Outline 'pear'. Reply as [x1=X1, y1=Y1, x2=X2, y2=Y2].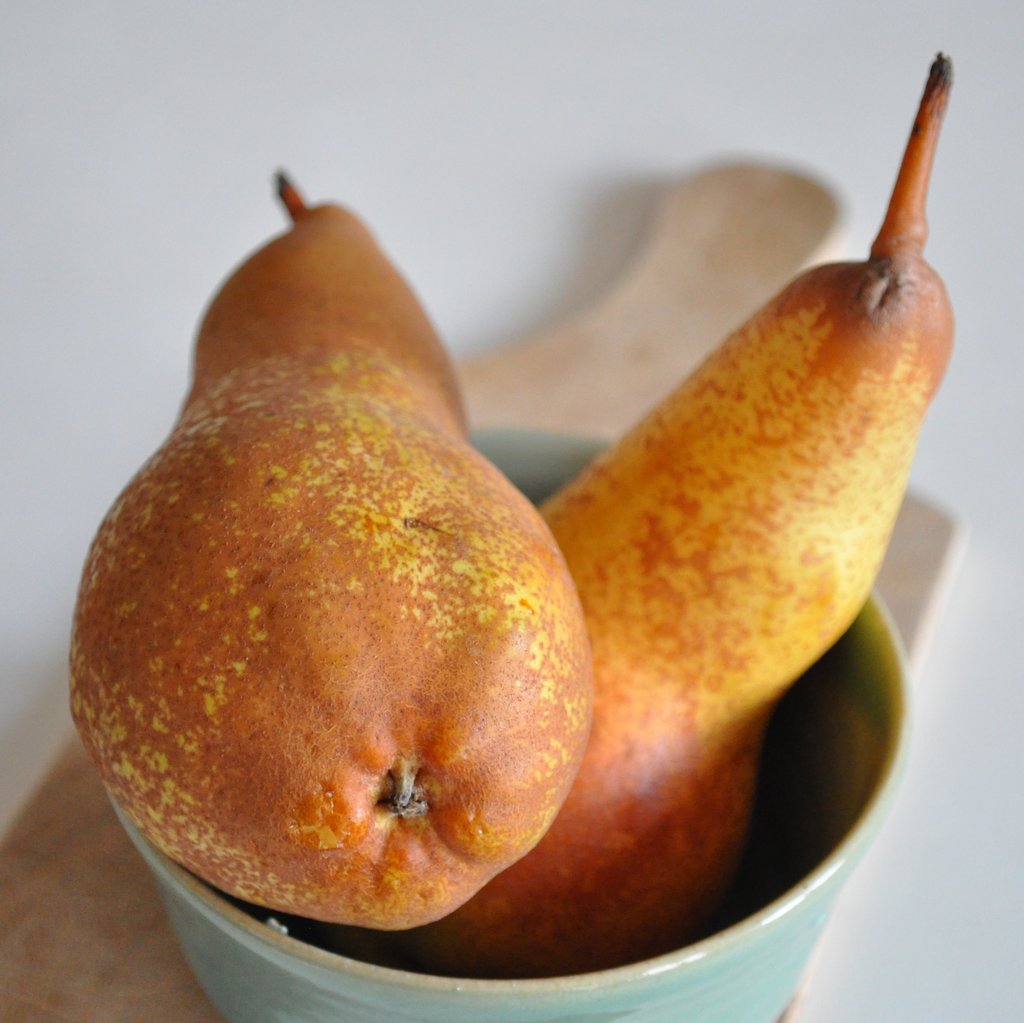
[x1=65, y1=198, x2=596, y2=933].
